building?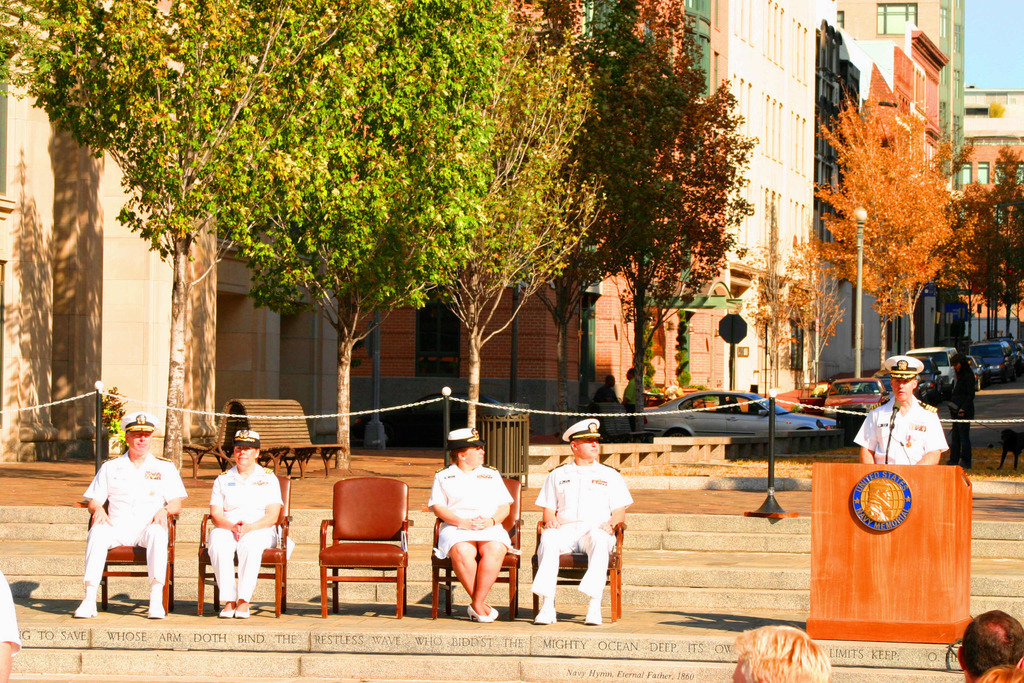
960:92:1023:347
